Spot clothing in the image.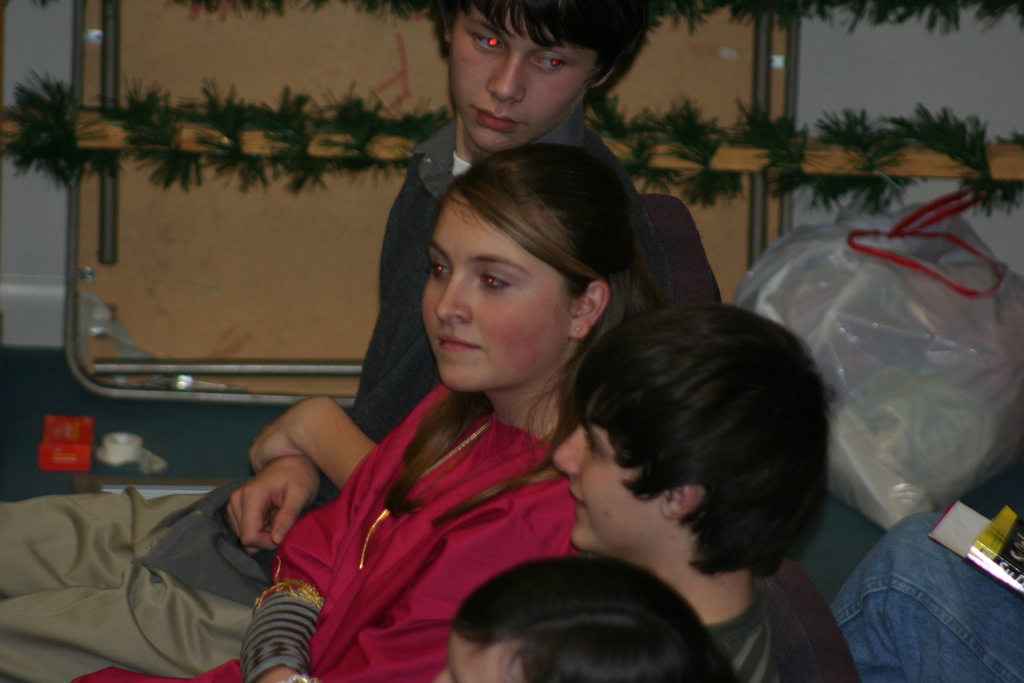
clothing found at <box>0,101,673,682</box>.
